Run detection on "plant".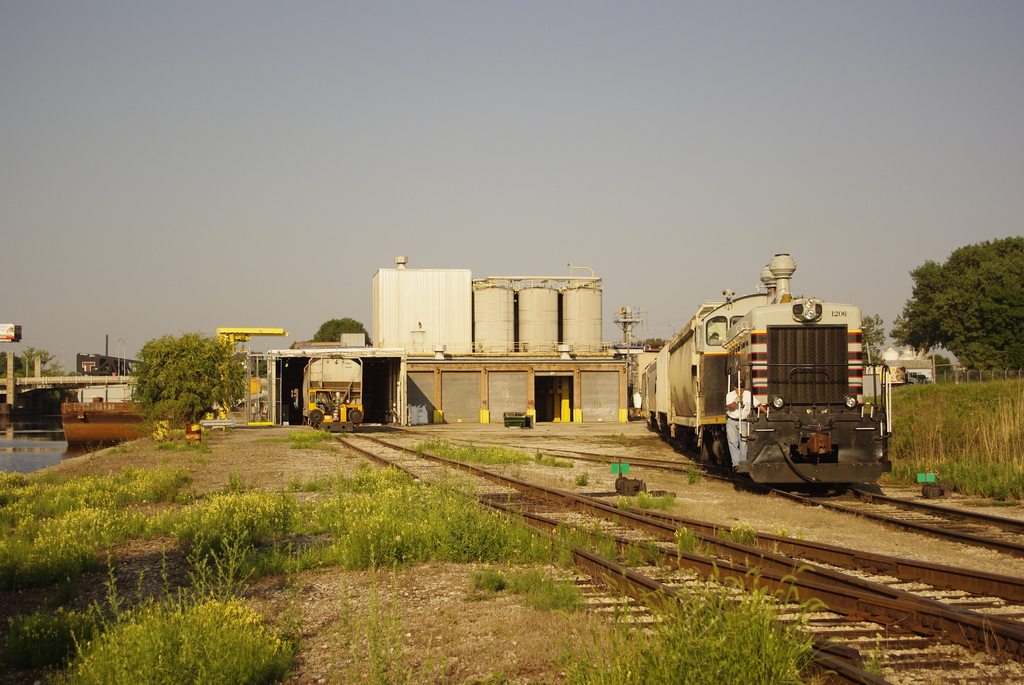
Result: {"x1": 635, "y1": 485, "x2": 678, "y2": 508}.
